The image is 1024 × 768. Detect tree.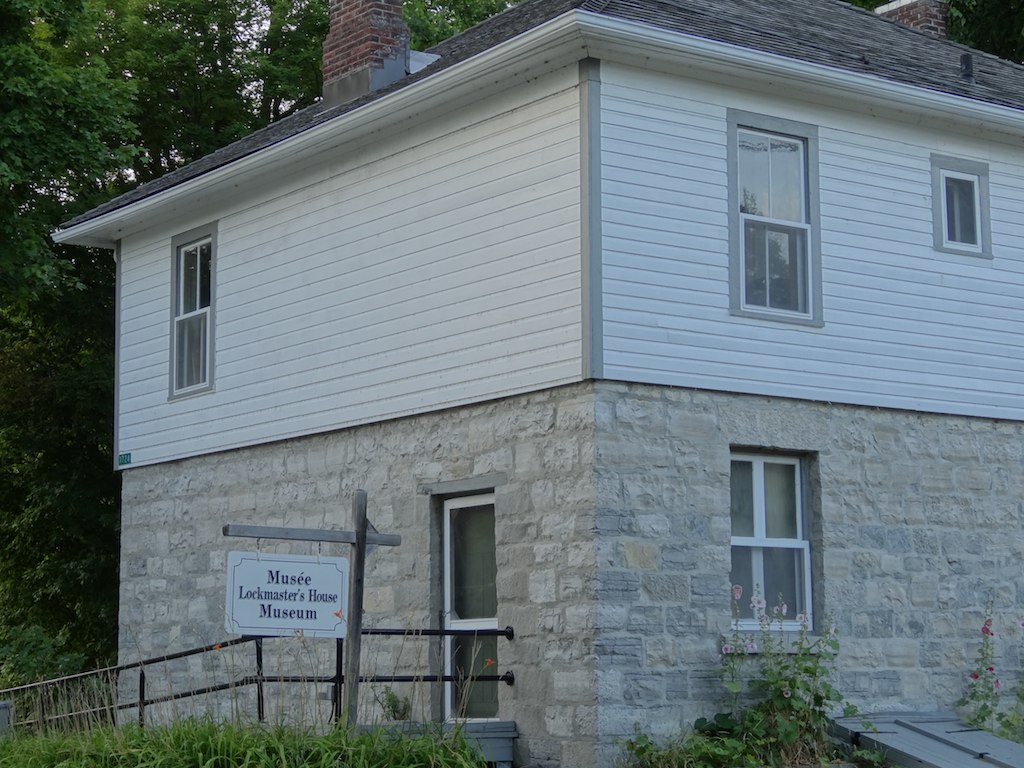
Detection: x1=843, y1=0, x2=1023, y2=61.
